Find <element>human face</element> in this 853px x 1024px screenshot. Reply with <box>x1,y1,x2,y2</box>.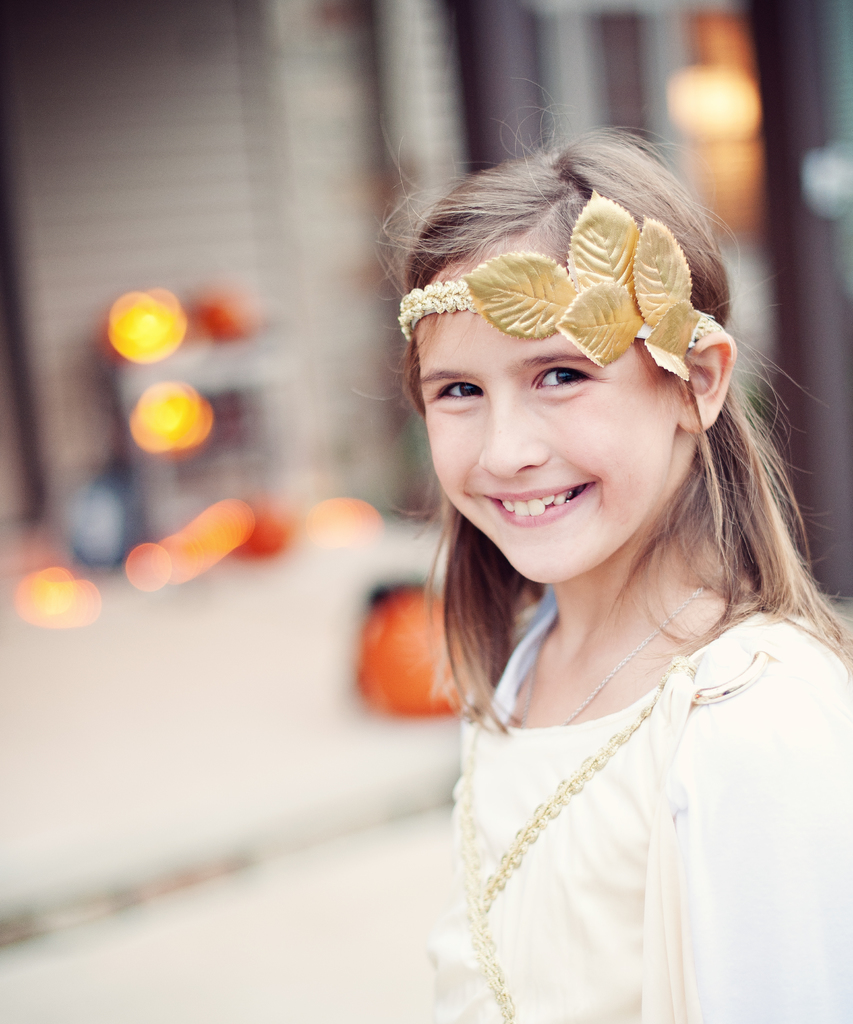
<box>410,247,676,588</box>.
